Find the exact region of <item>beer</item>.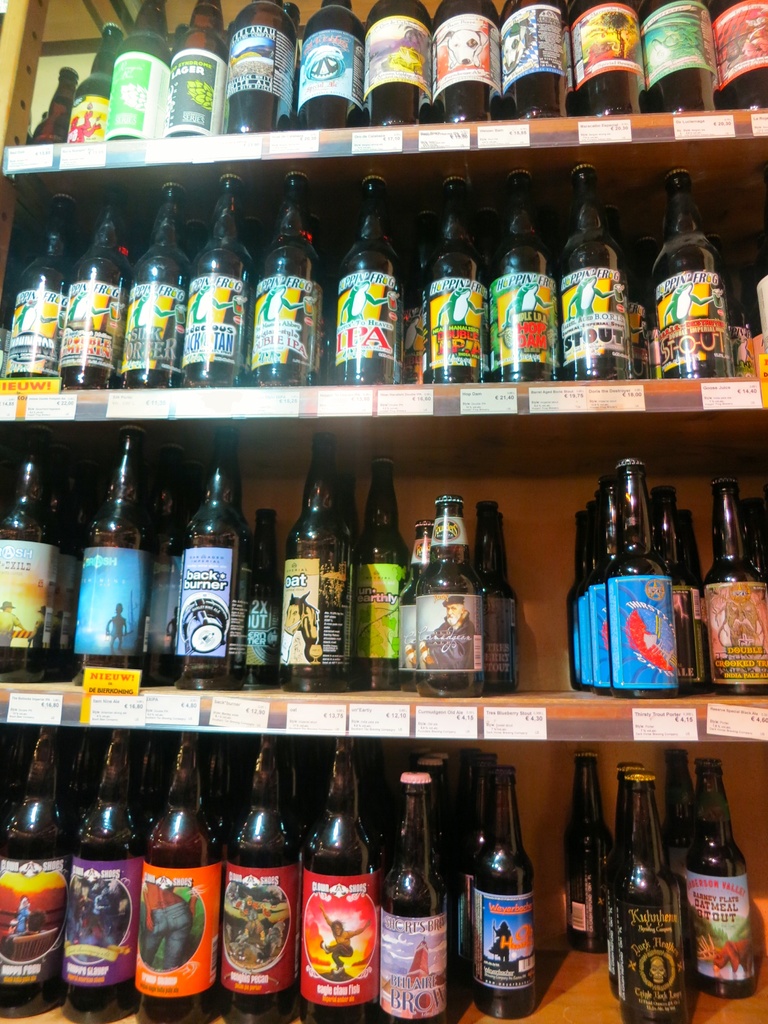
Exact region: <box>602,762,703,1023</box>.
